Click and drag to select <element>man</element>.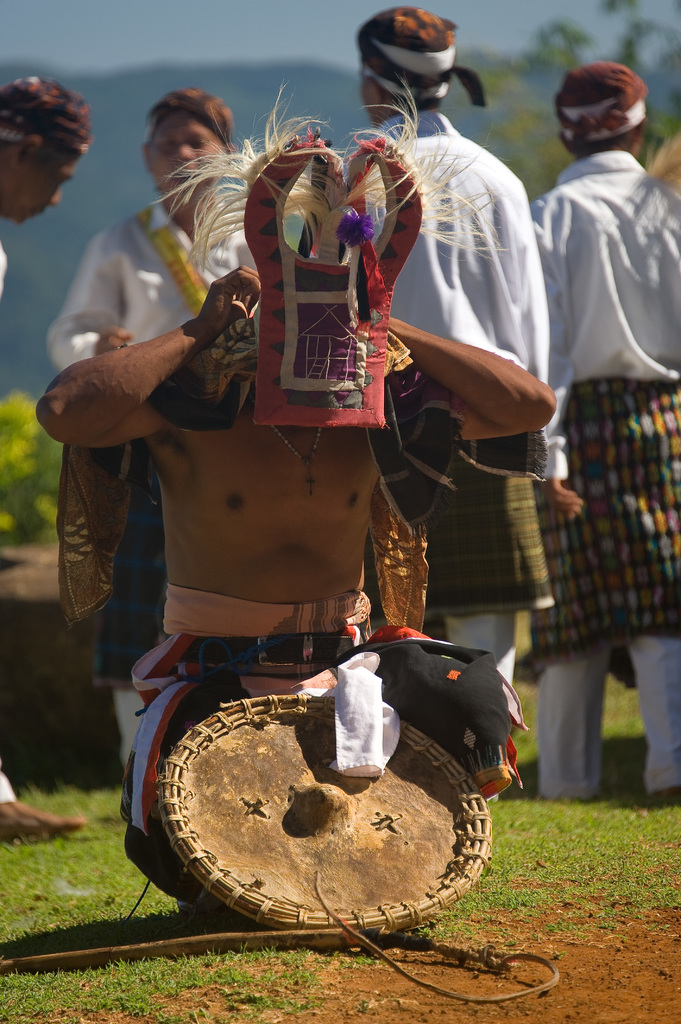
Selection: crop(0, 68, 88, 852).
